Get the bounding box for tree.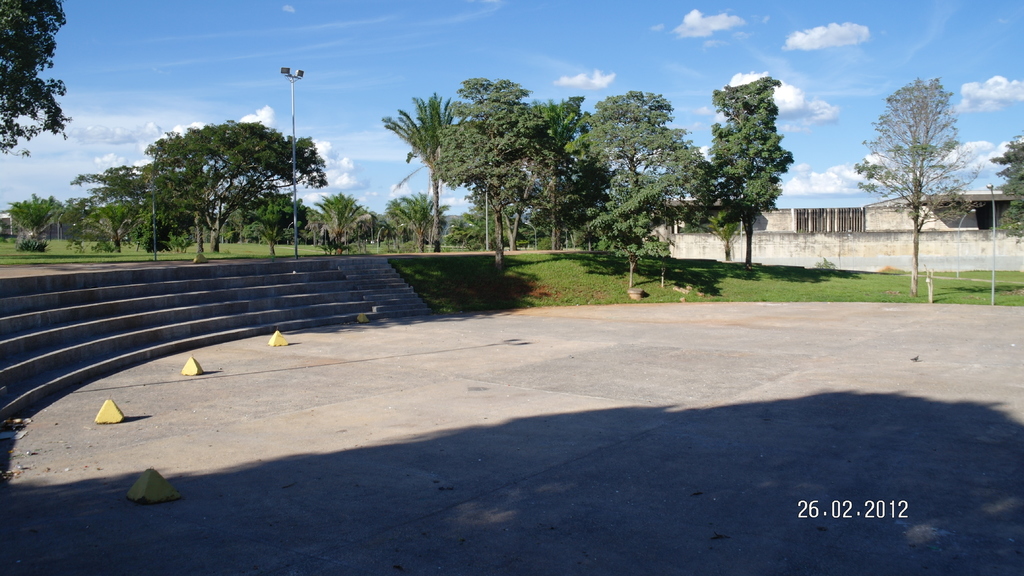
981,130,1023,240.
